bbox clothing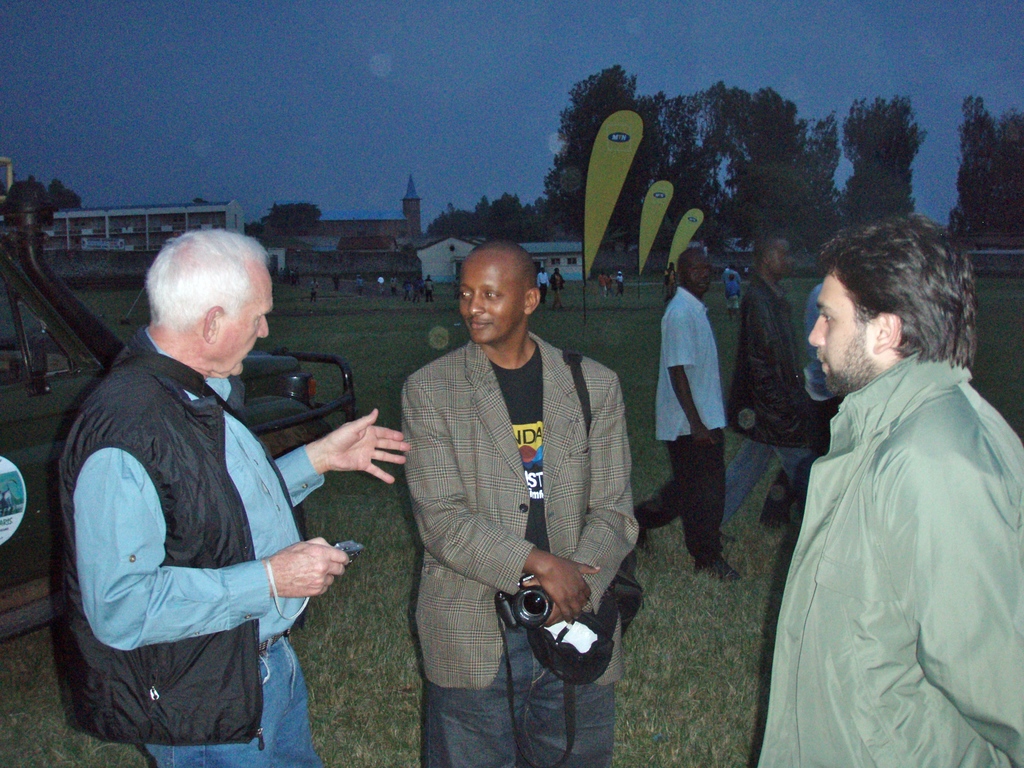
Rect(551, 271, 563, 316)
